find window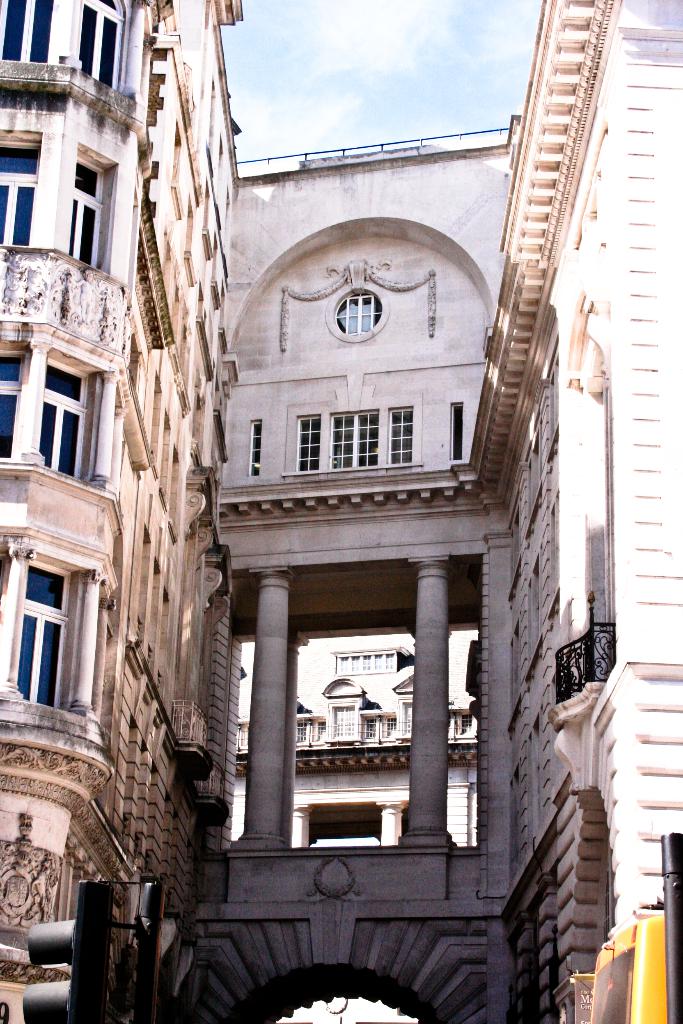
<box>318,673,365,750</box>
